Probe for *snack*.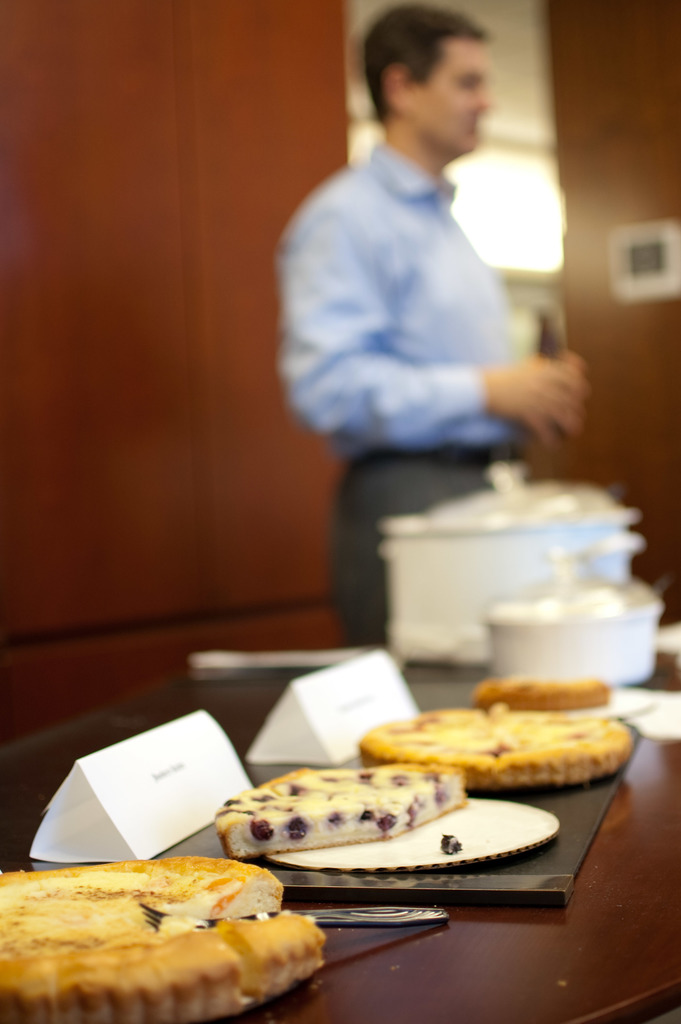
Probe result: {"left": 364, "top": 699, "right": 632, "bottom": 794}.
